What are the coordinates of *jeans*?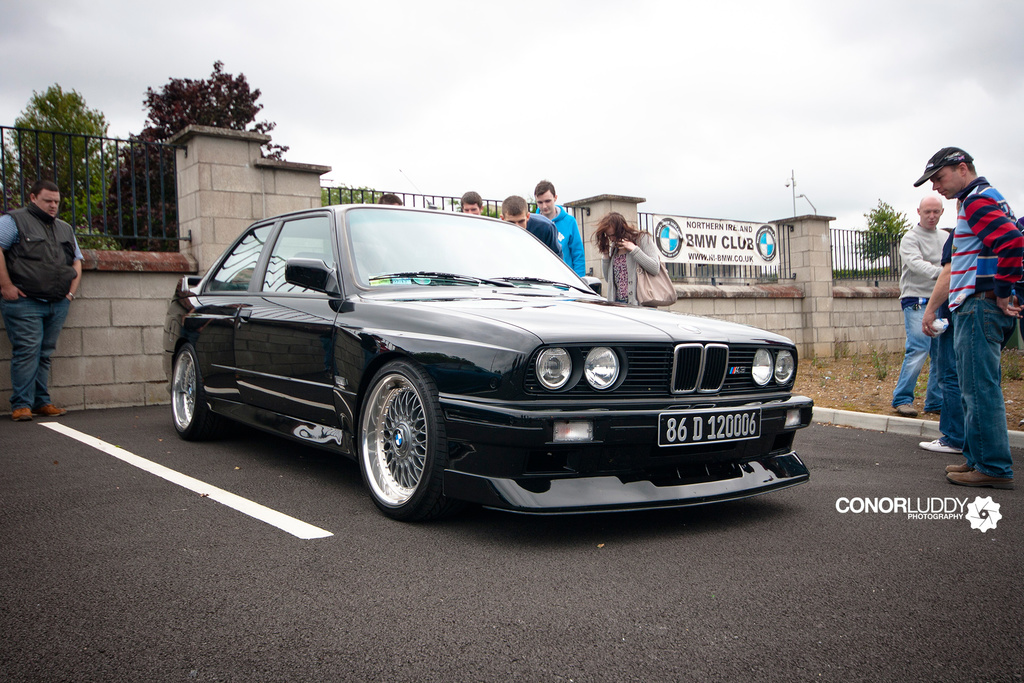
<bbox>888, 304, 934, 409</bbox>.
